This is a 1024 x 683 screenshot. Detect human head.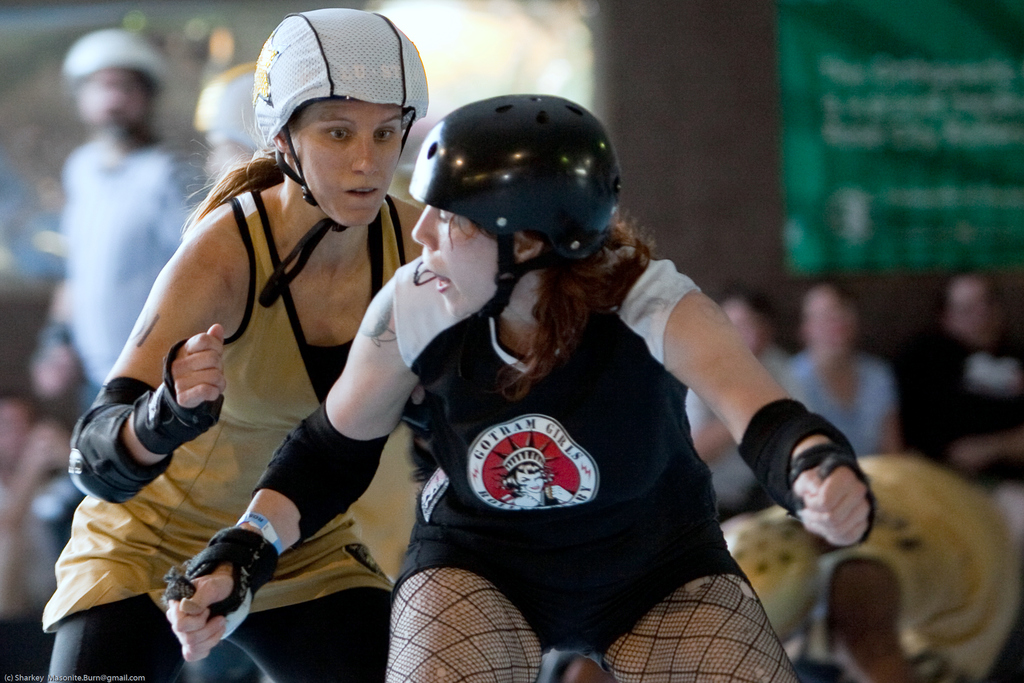
pyautogui.locateOnScreen(410, 93, 624, 325).
